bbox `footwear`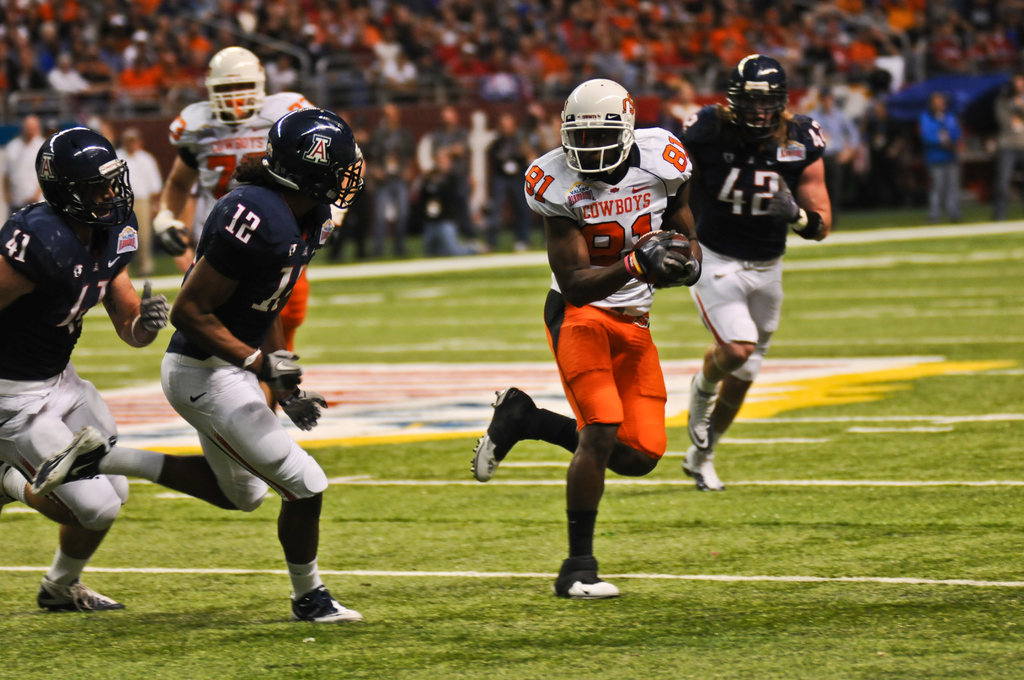
bbox=(37, 574, 127, 608)
